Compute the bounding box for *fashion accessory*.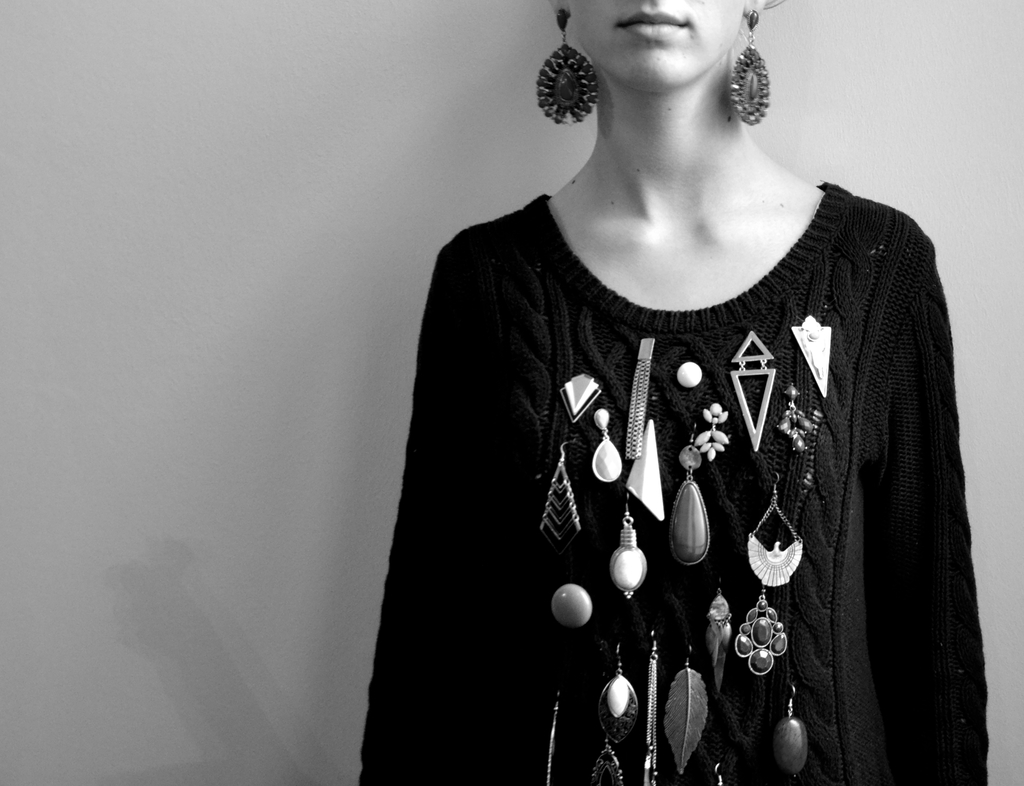
<box>561,371,600,423</box>.
